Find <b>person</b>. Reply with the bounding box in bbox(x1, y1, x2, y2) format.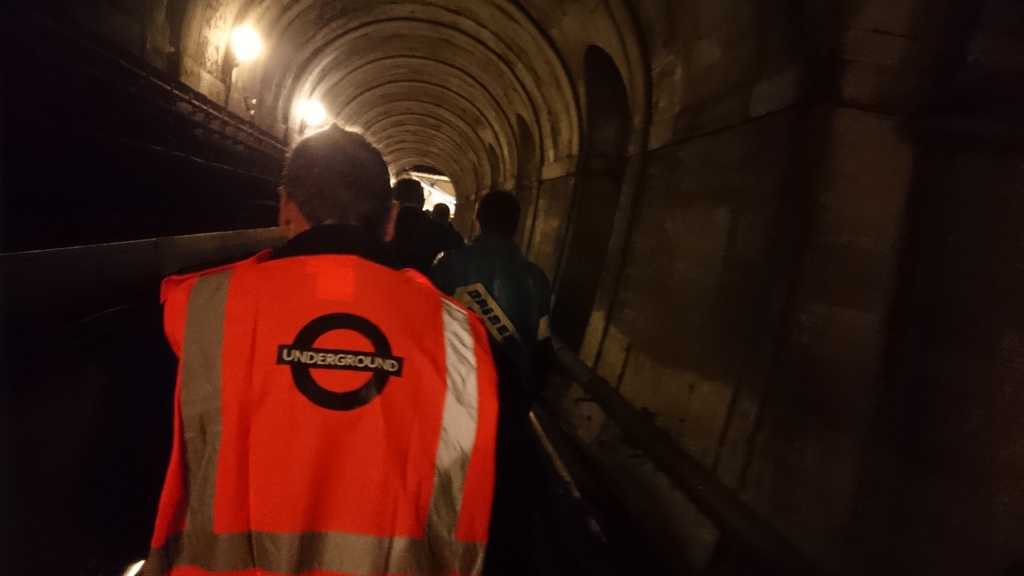
bbox(144, 125, 499, 575).
